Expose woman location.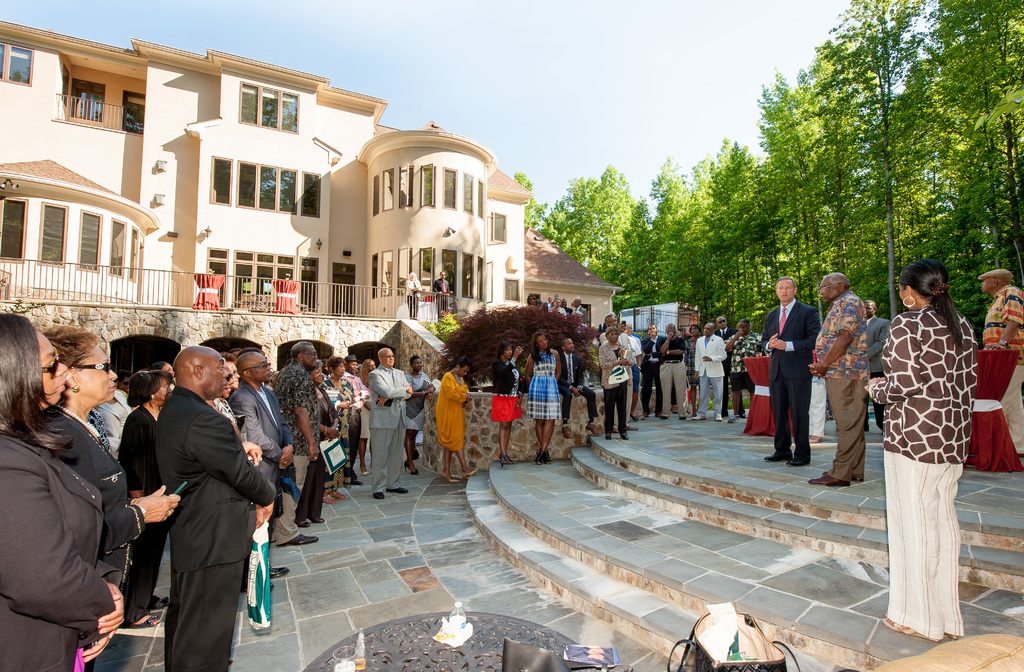
Exposed at (684, 323, 702, 415).
